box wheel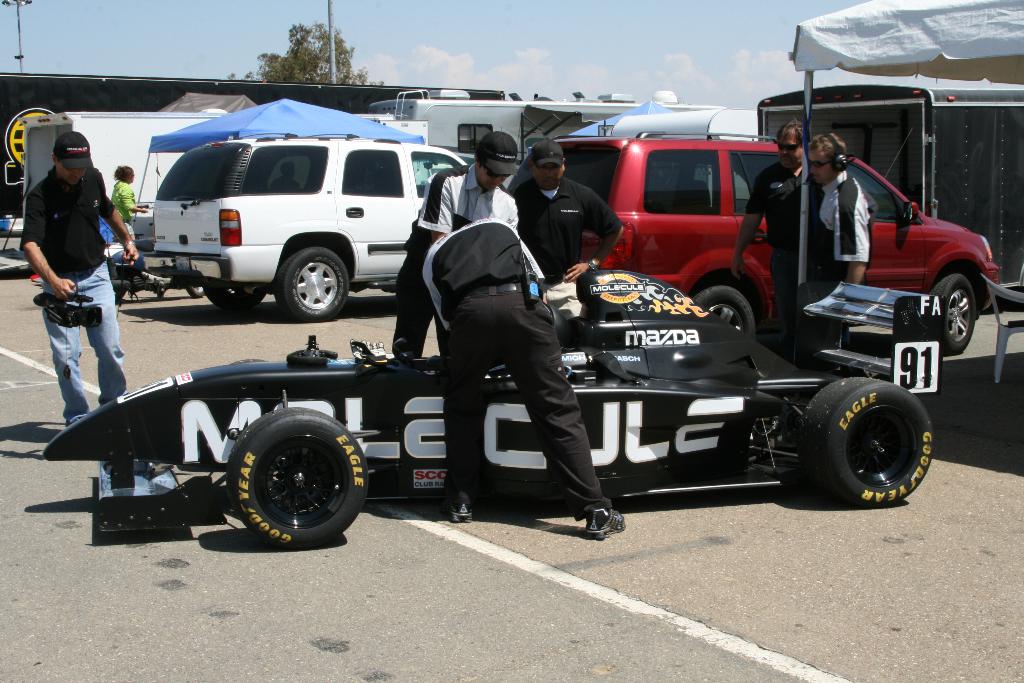
pyautogui.locateOnScreen(276, 248, 371, 317)
